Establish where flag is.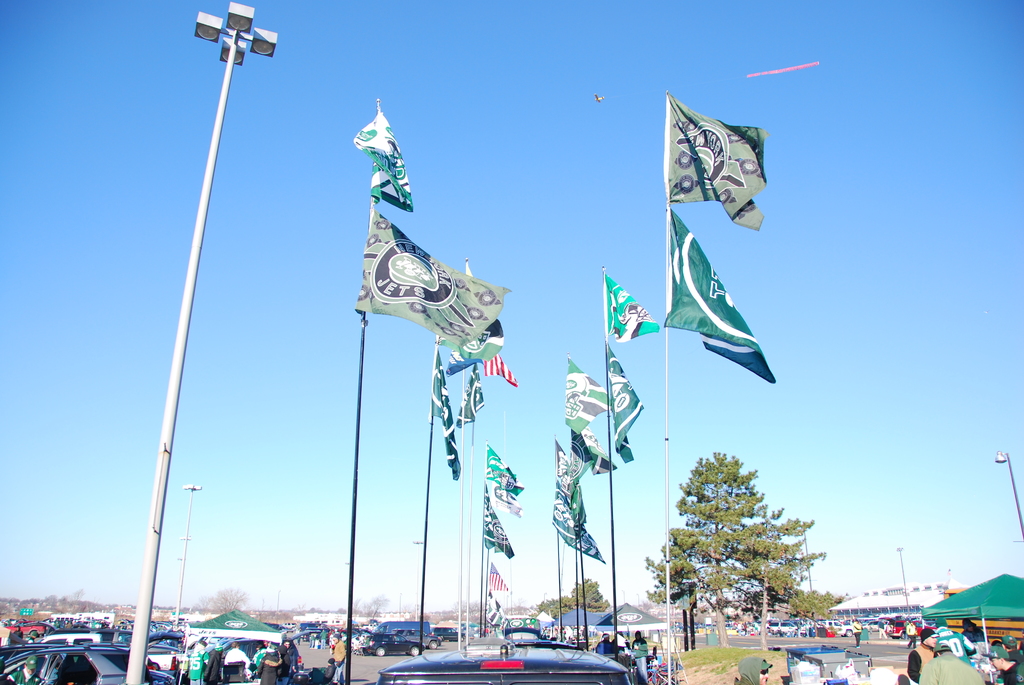
Established at (left=428, top=344, right=457, bottom=483).
